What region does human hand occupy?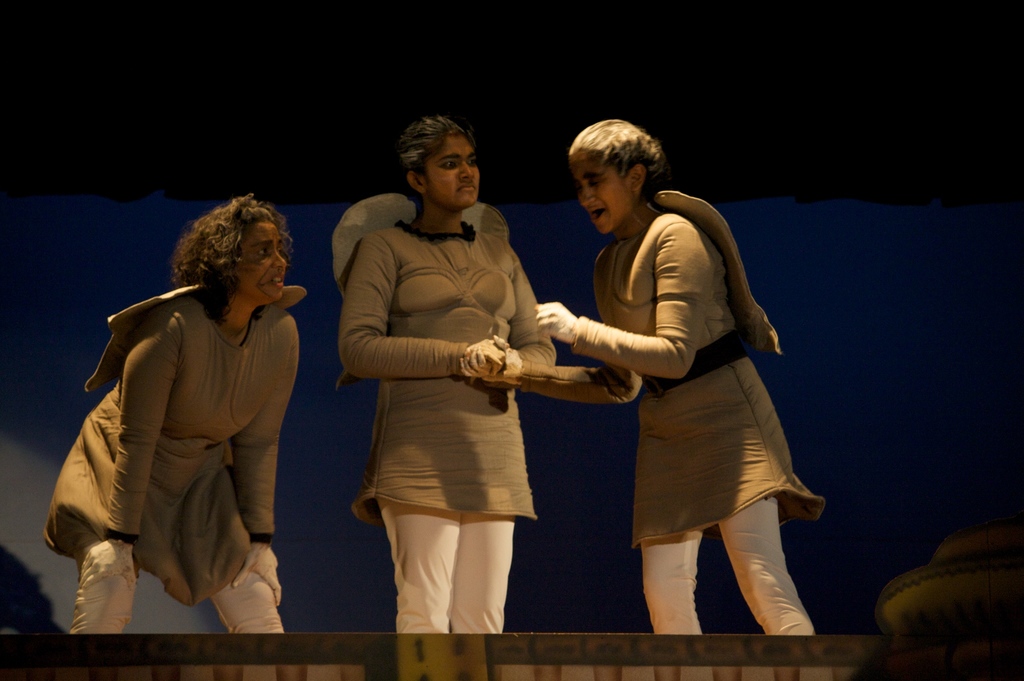
[464,337,509,382].
